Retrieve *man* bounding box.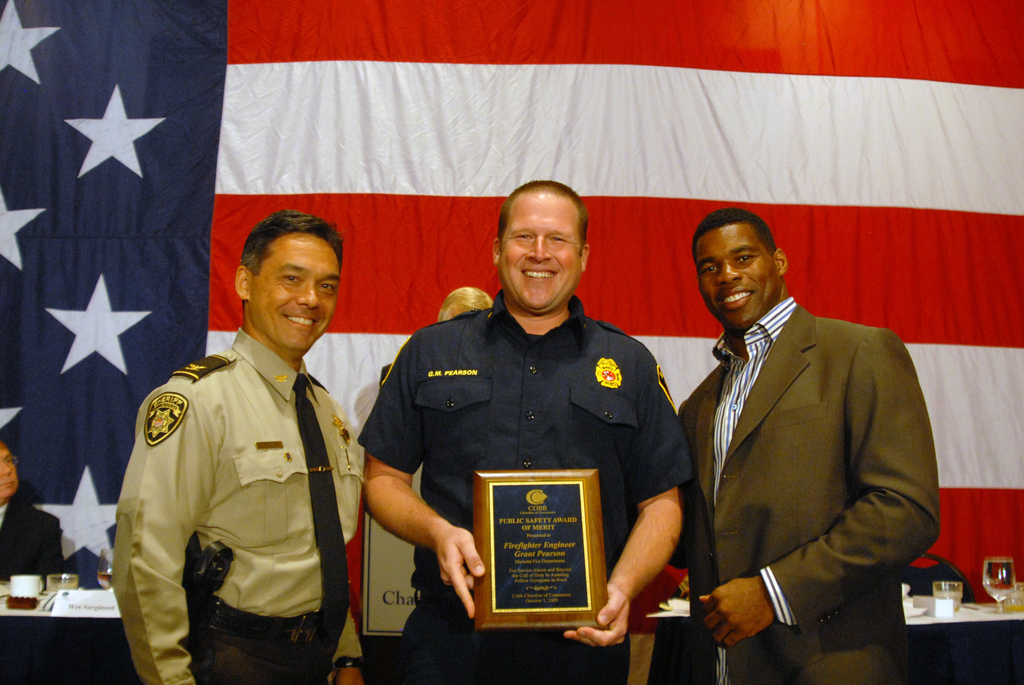
Bounding box: box(640, 178, 931, 664).
